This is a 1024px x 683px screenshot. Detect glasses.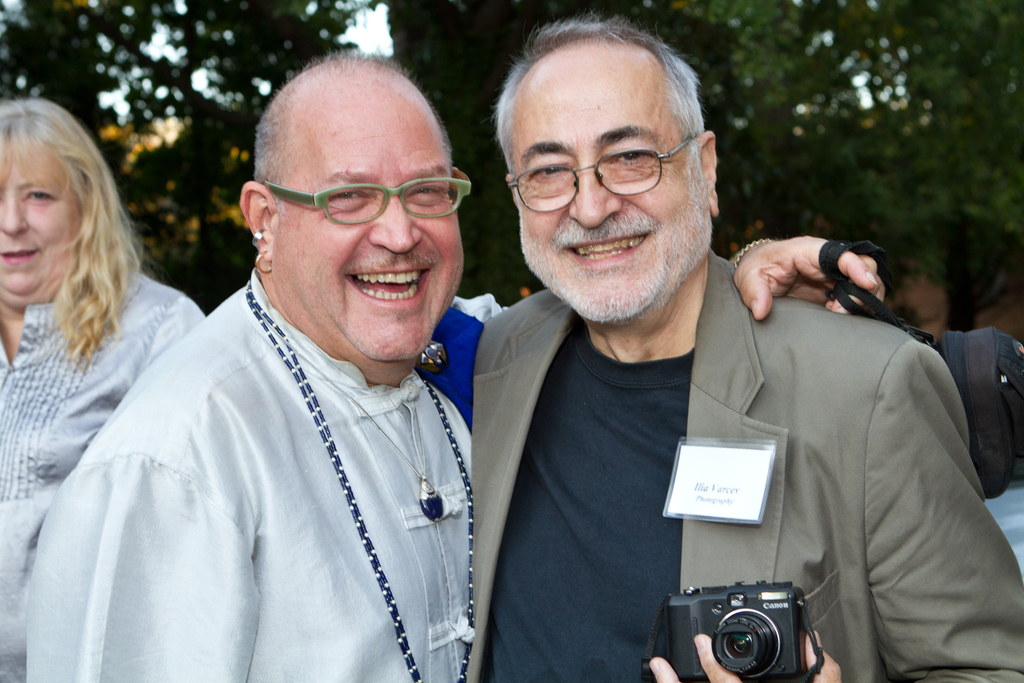
<box>262,164,473,226</box>.
